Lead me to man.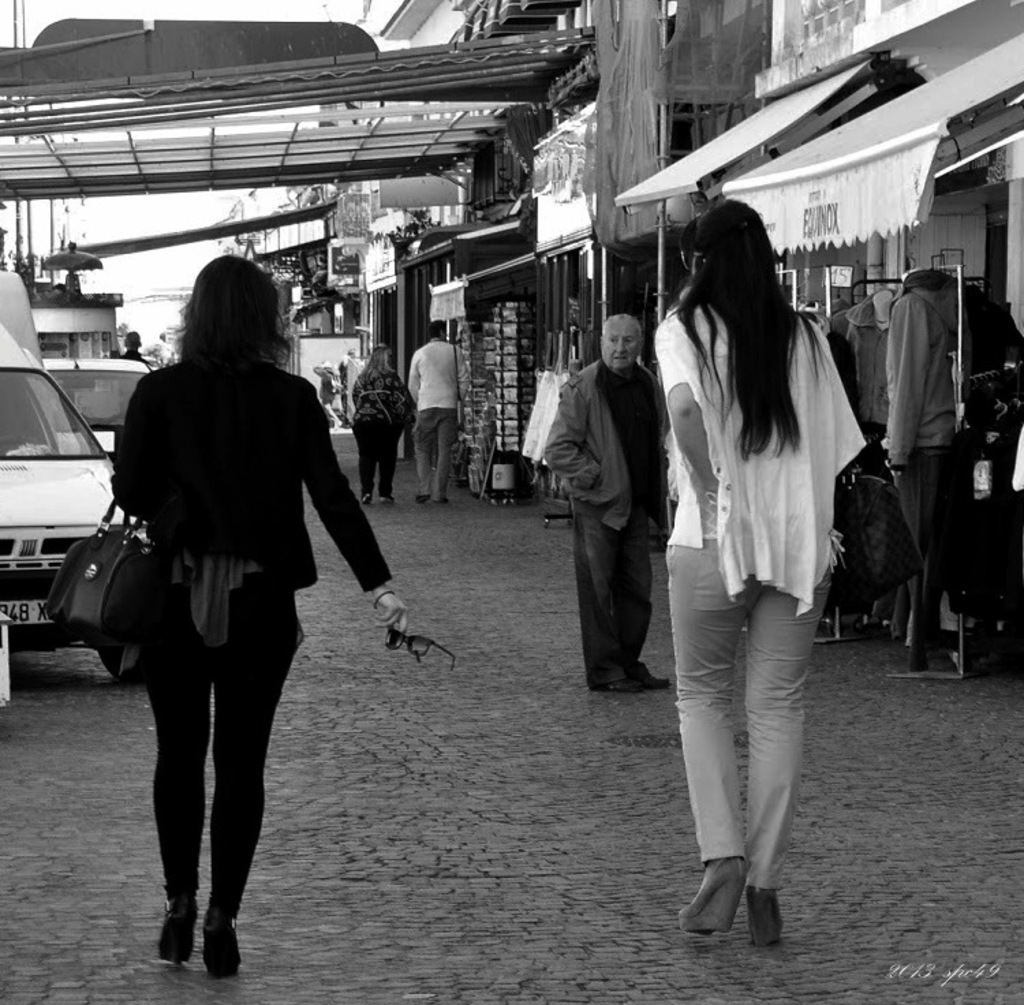
Lead to 522, 322, 650, 680.
